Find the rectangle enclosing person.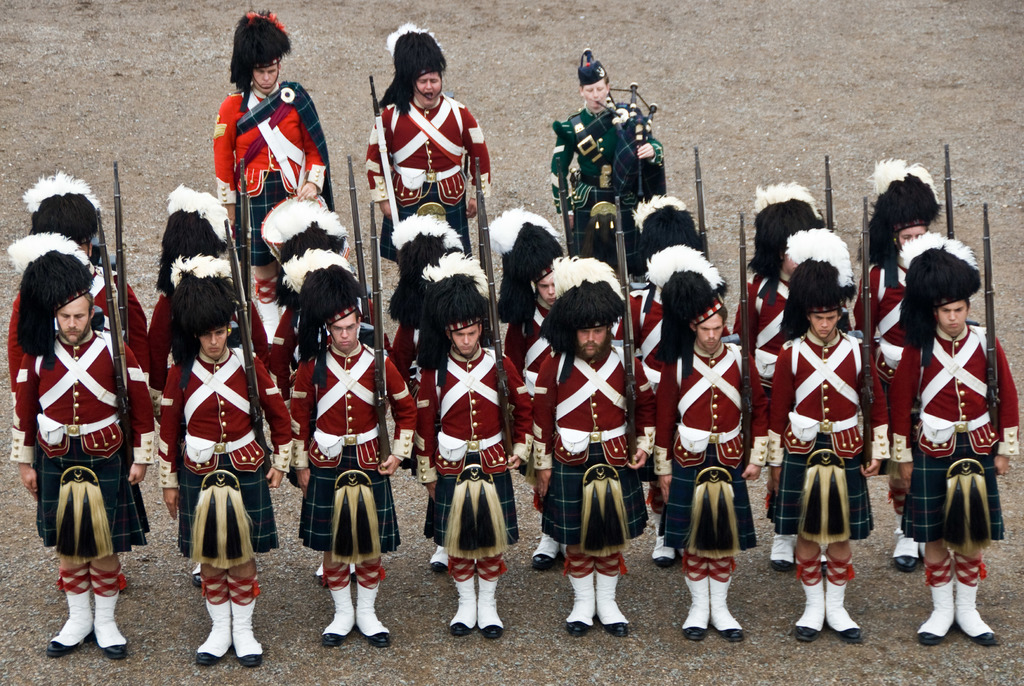
rect(0, 230, 156, 669).
